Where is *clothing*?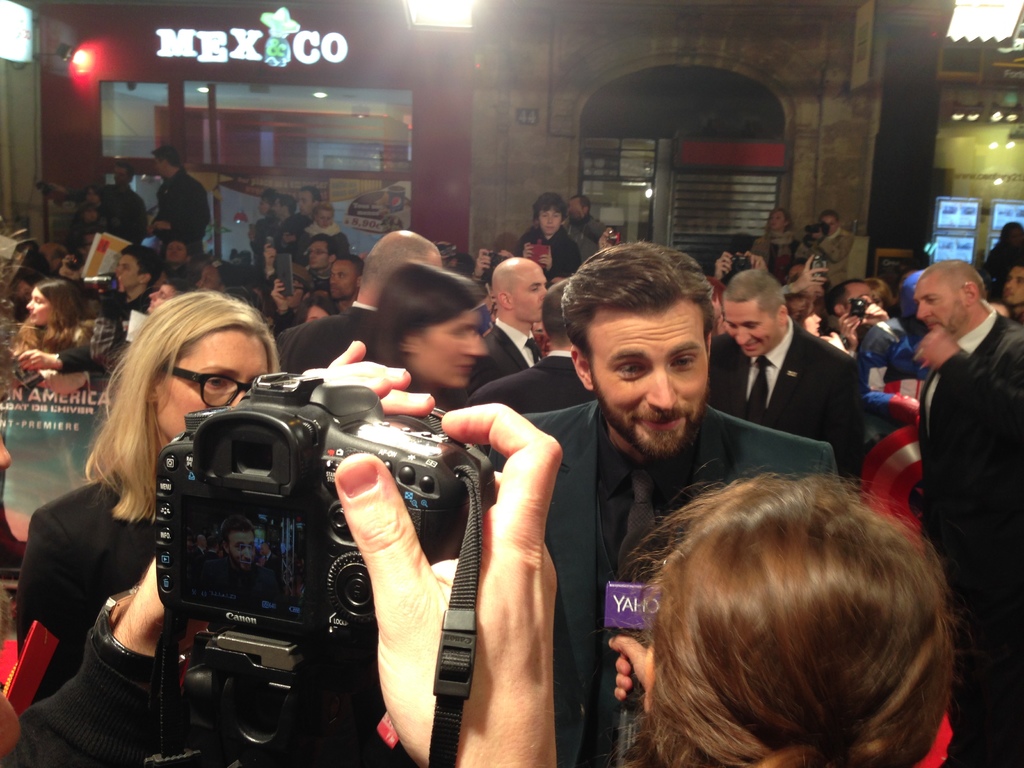
[56,342,96,372].
